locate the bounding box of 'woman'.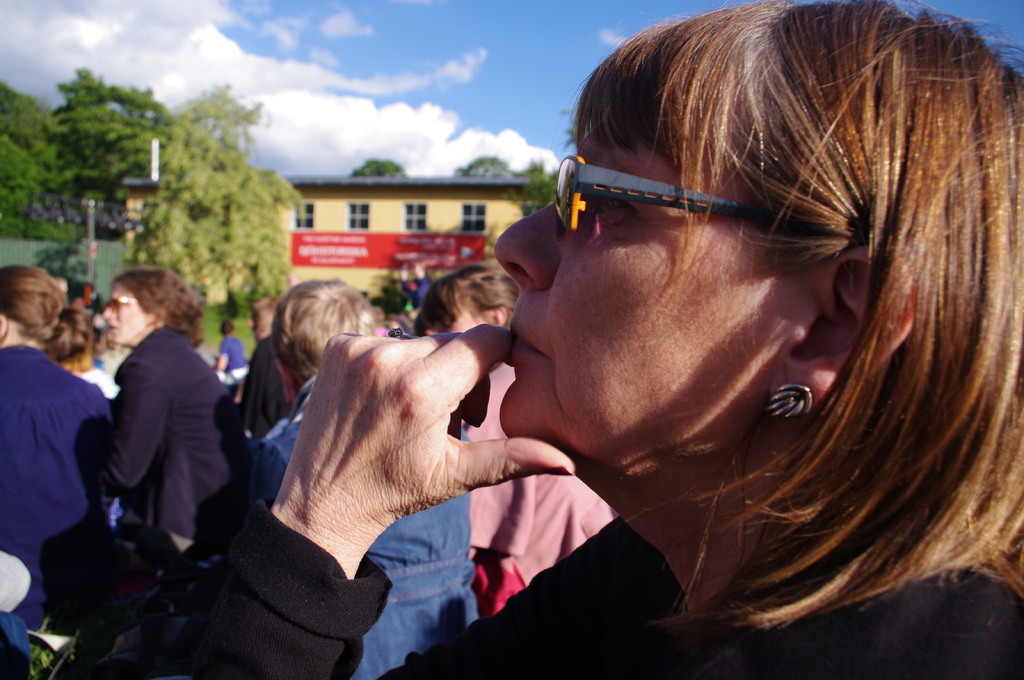
Bounding box: rect(408, 262, 626, 613).
